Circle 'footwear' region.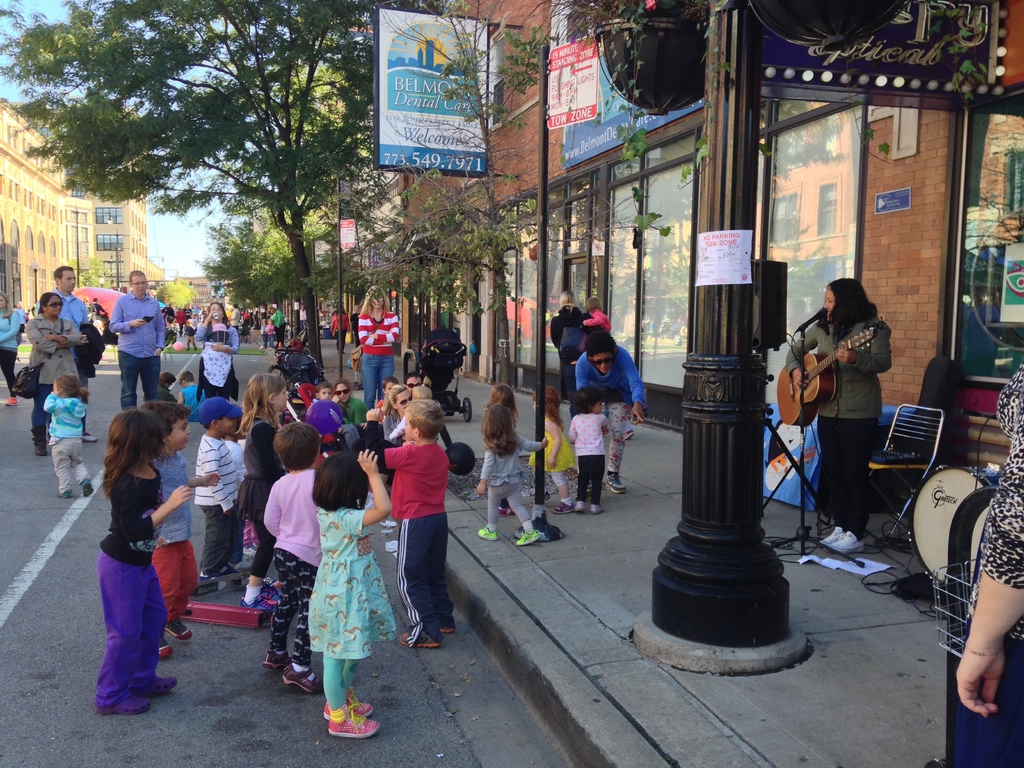
Region: <bbox>282, 661, 324, 693</bbox>.
